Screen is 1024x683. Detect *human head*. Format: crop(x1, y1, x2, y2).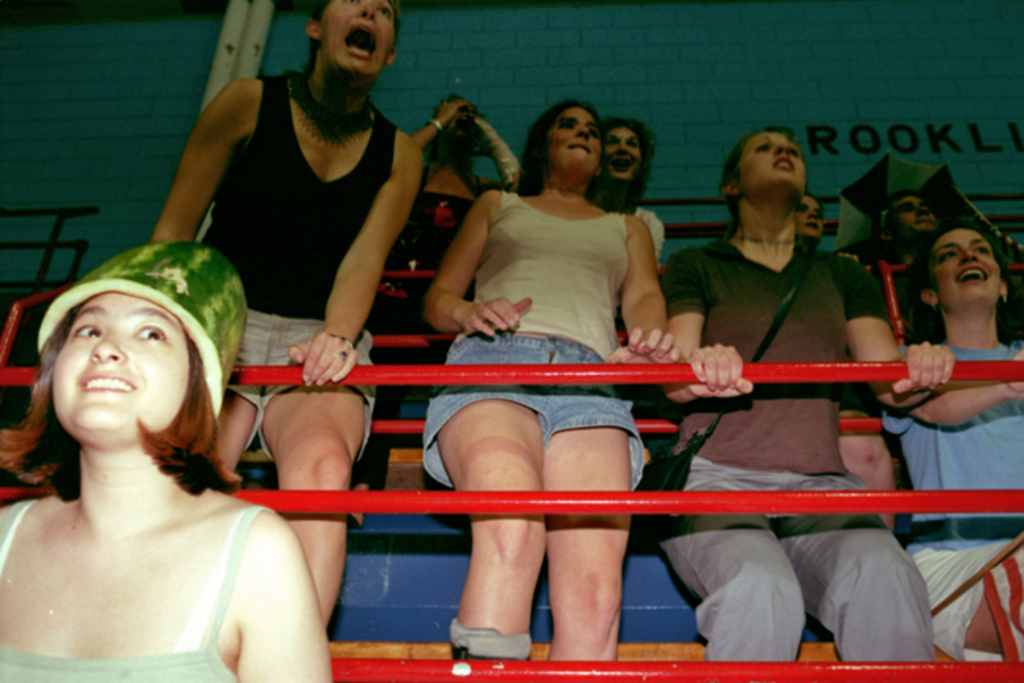
crop(879, 188, 940, 240).
